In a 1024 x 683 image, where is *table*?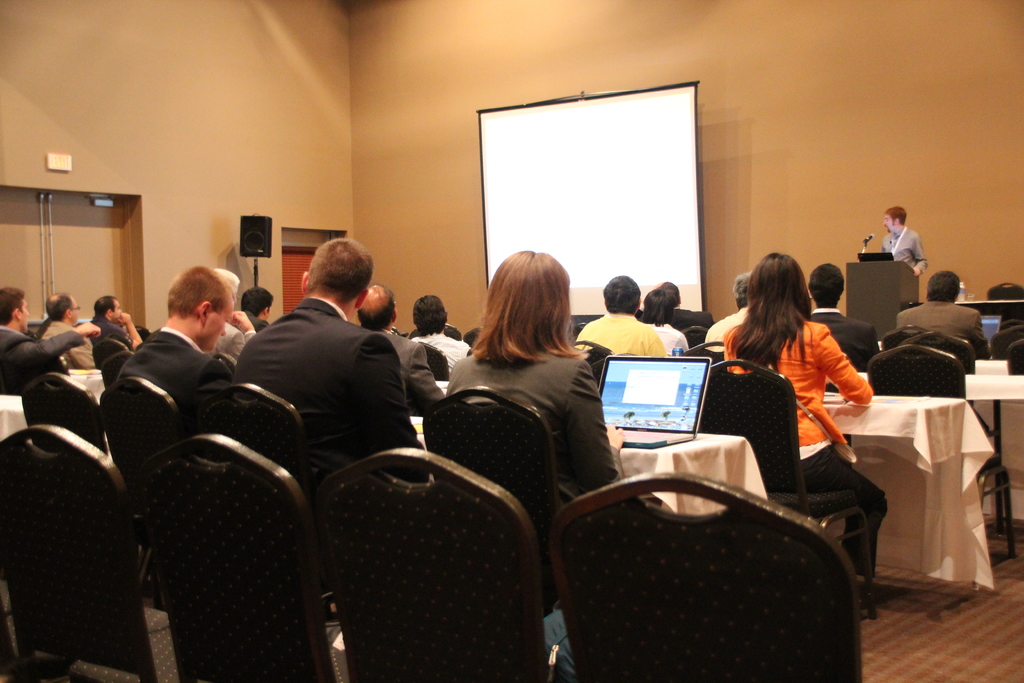
(946,295,1023,307).
